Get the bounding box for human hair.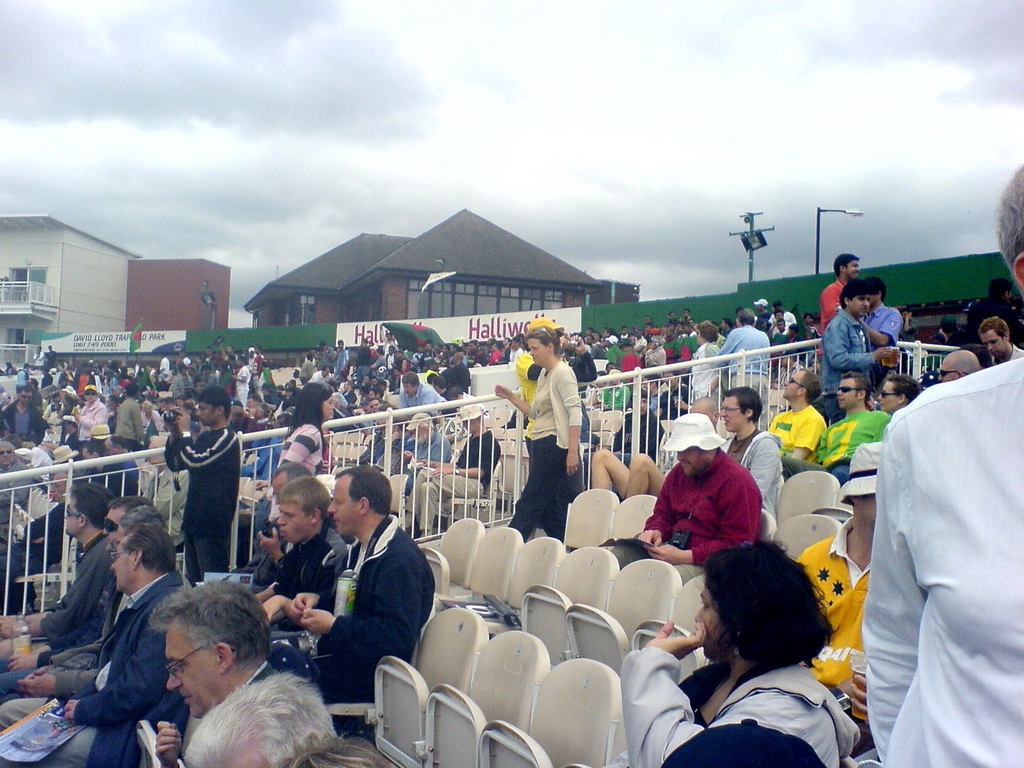
{"left": 72, "top": 481, "right": 109, "bottom": 522}.
